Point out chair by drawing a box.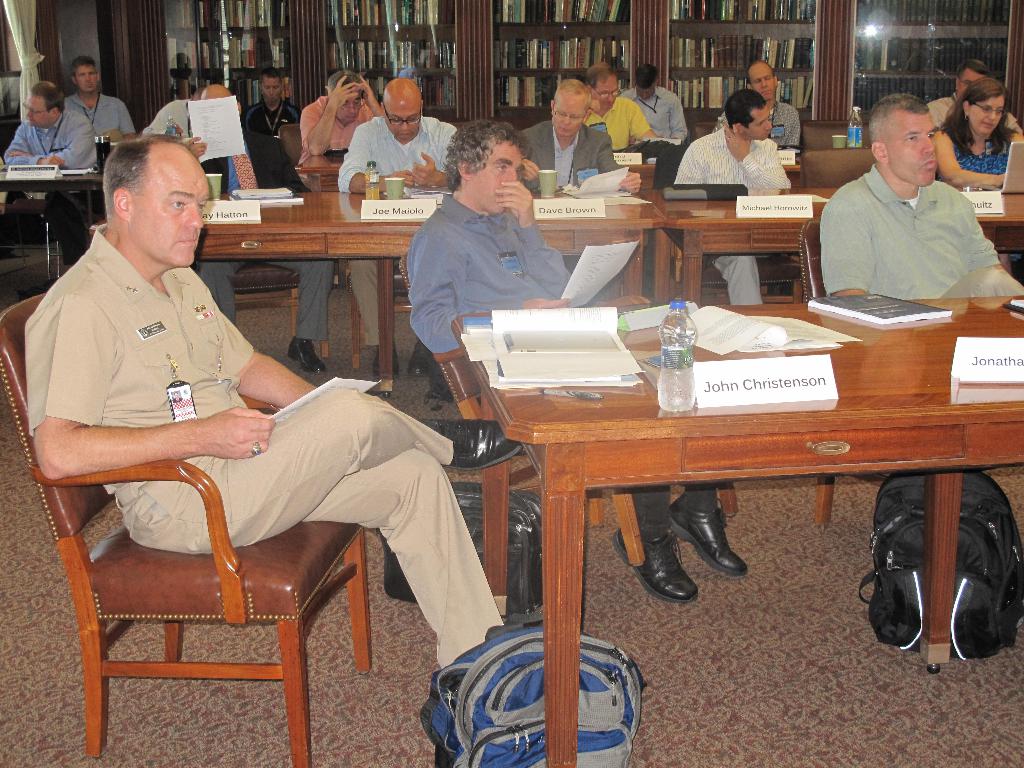
box(351, 263, 432, 372).
